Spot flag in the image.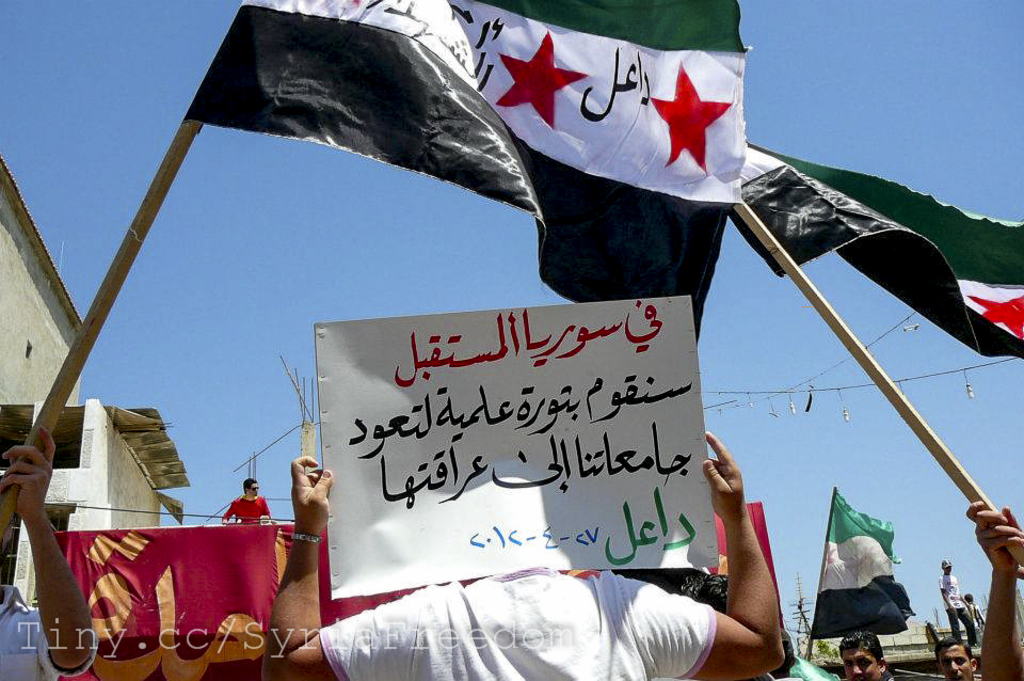
flag found at 726:138:1023:363.
